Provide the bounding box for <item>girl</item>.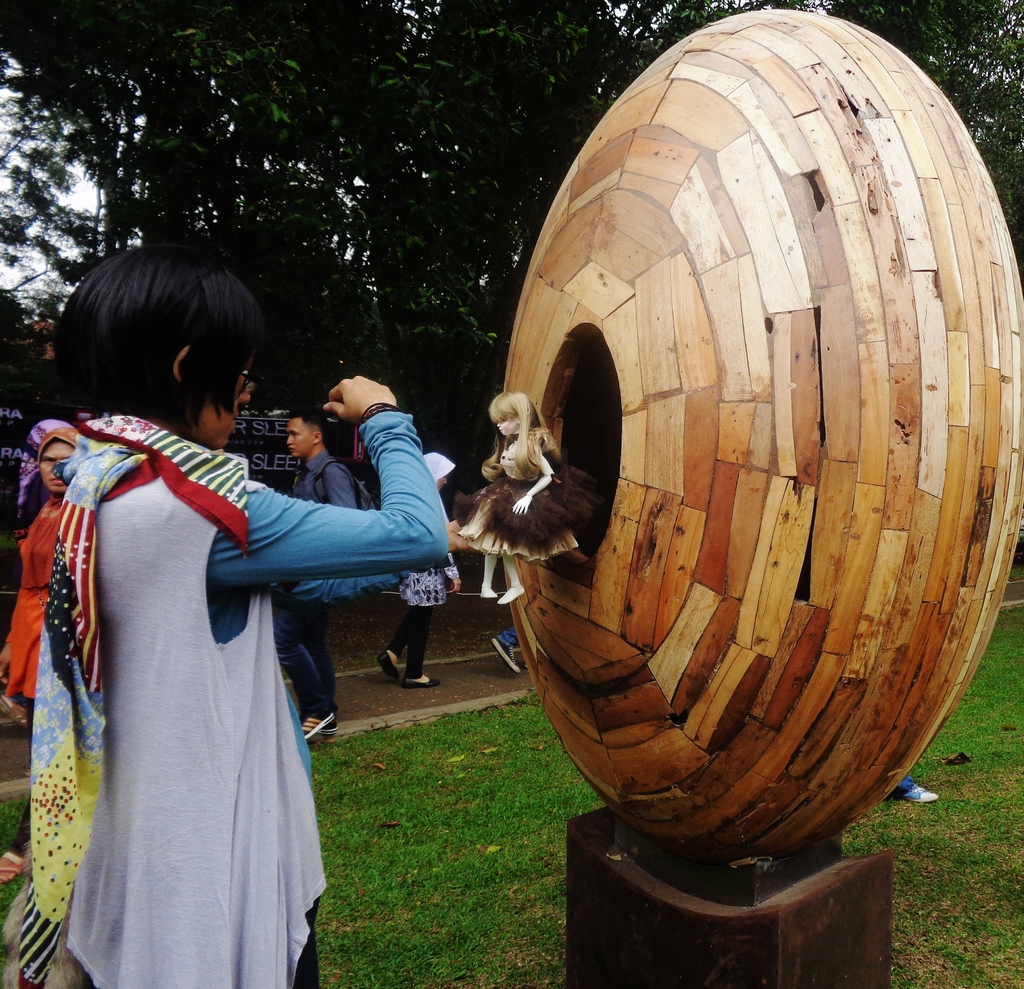
(45, 245, 467, 988).
